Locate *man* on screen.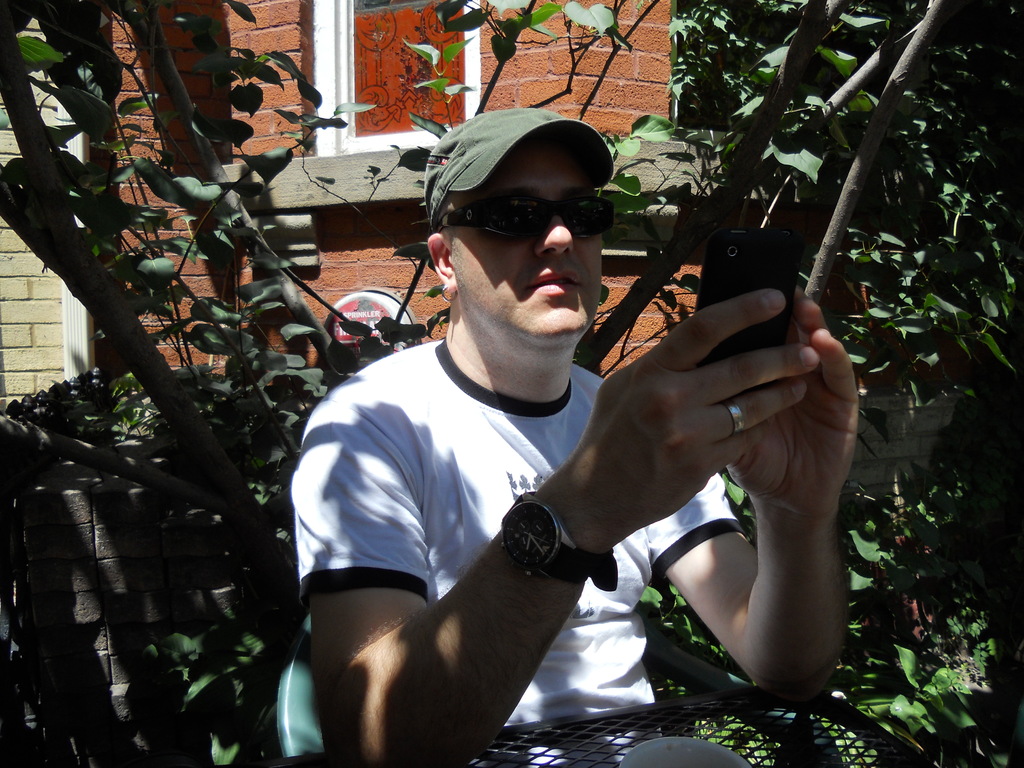
On screen at (x1=285, y1=113, x2=792, y2=764).
